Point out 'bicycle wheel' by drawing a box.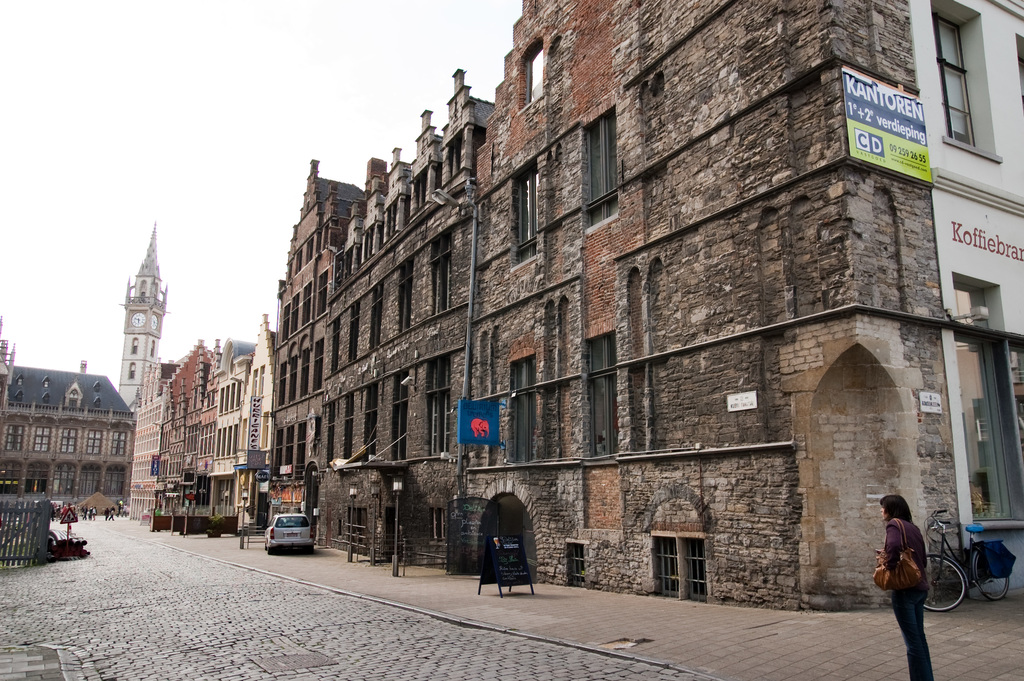
[973, 548, 1008, 602].
